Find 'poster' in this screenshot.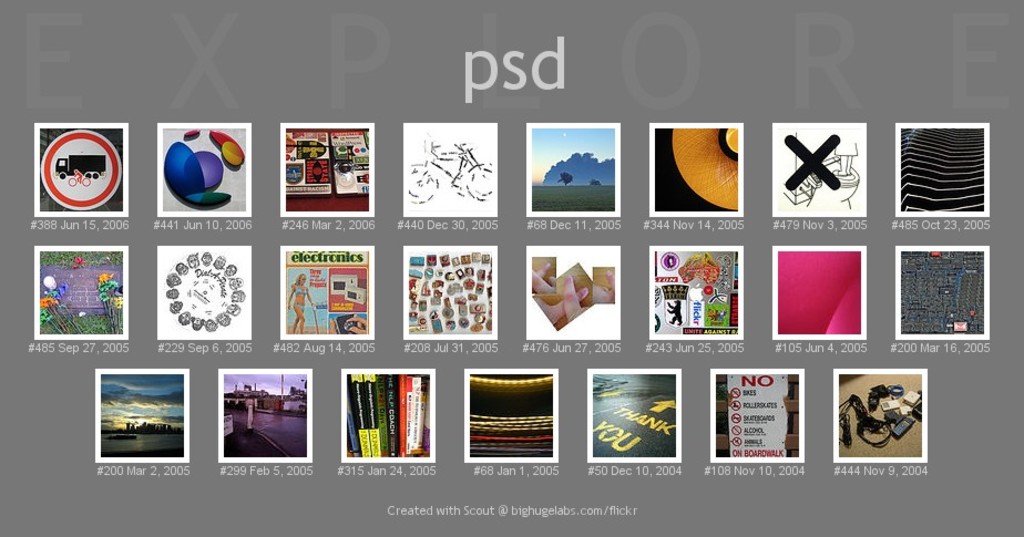
The bounding box for 'poster' is box(647, 122, 743, 216).
